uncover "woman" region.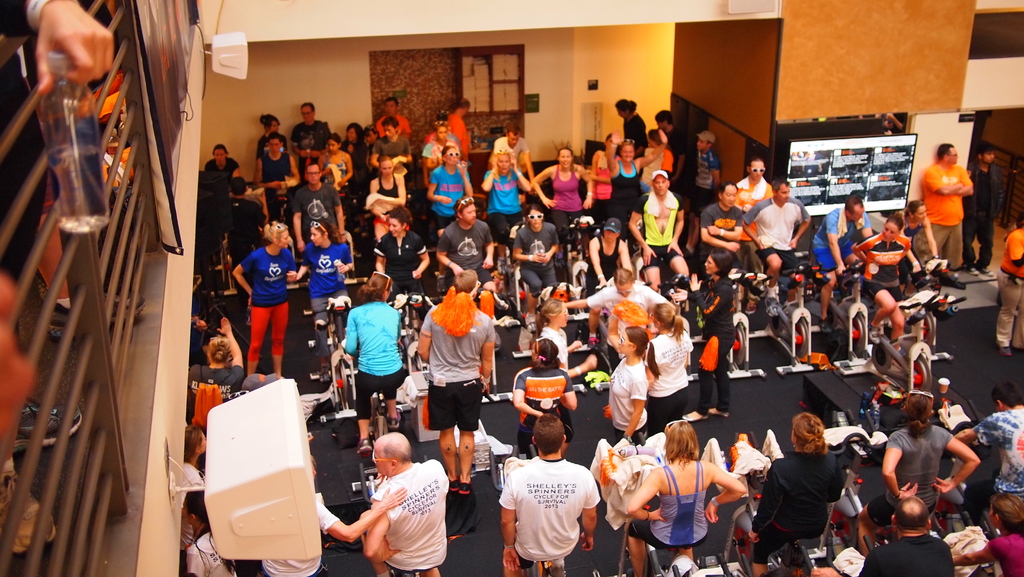
Uncovered: l=339, t=122, r=374, b=207.
